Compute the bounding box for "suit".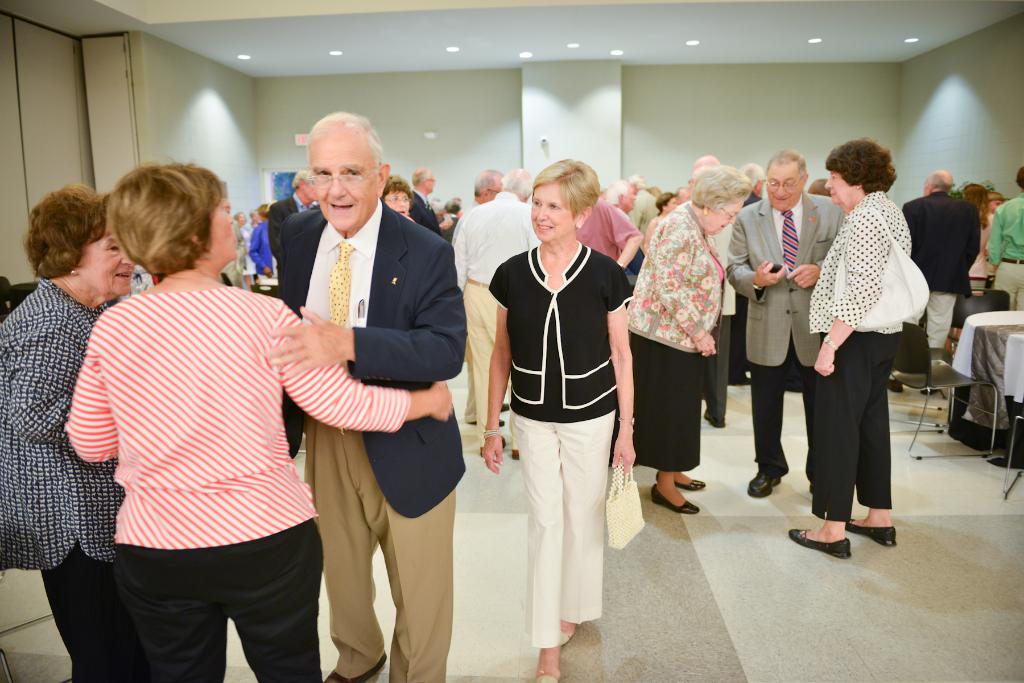
pyautogui.locateOnScreen(271, 195, 470, 682).
